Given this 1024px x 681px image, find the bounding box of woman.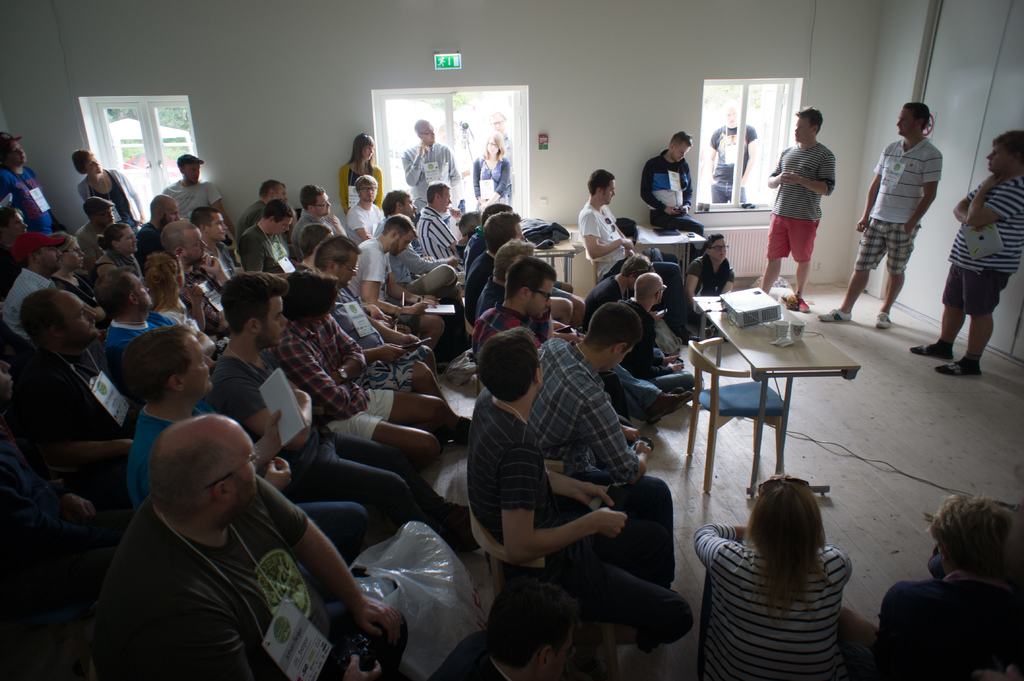
(left=471, top=130, right=510, bottom=215).
